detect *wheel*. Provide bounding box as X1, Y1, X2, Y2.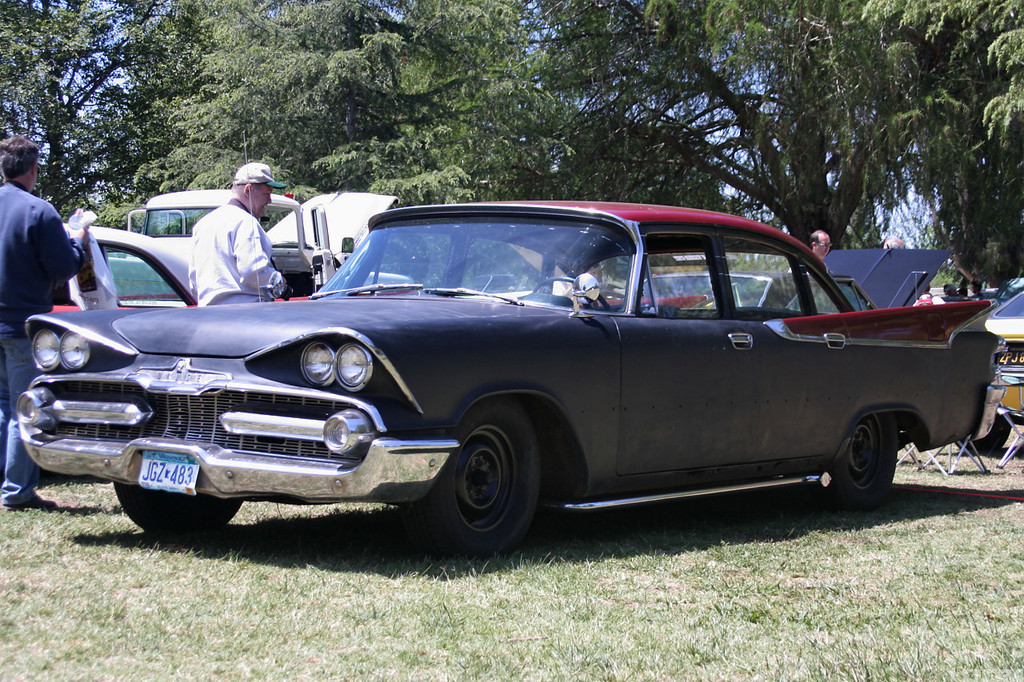
529, 274, 609, 309.
